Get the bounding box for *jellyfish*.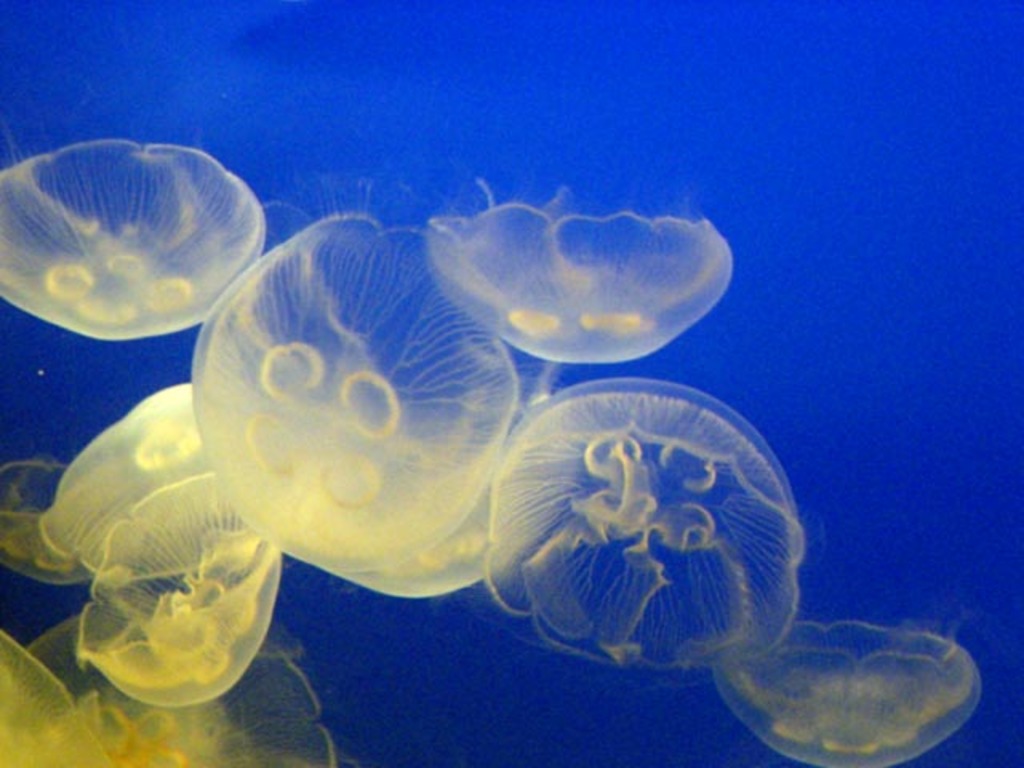
709/619/984/766.
